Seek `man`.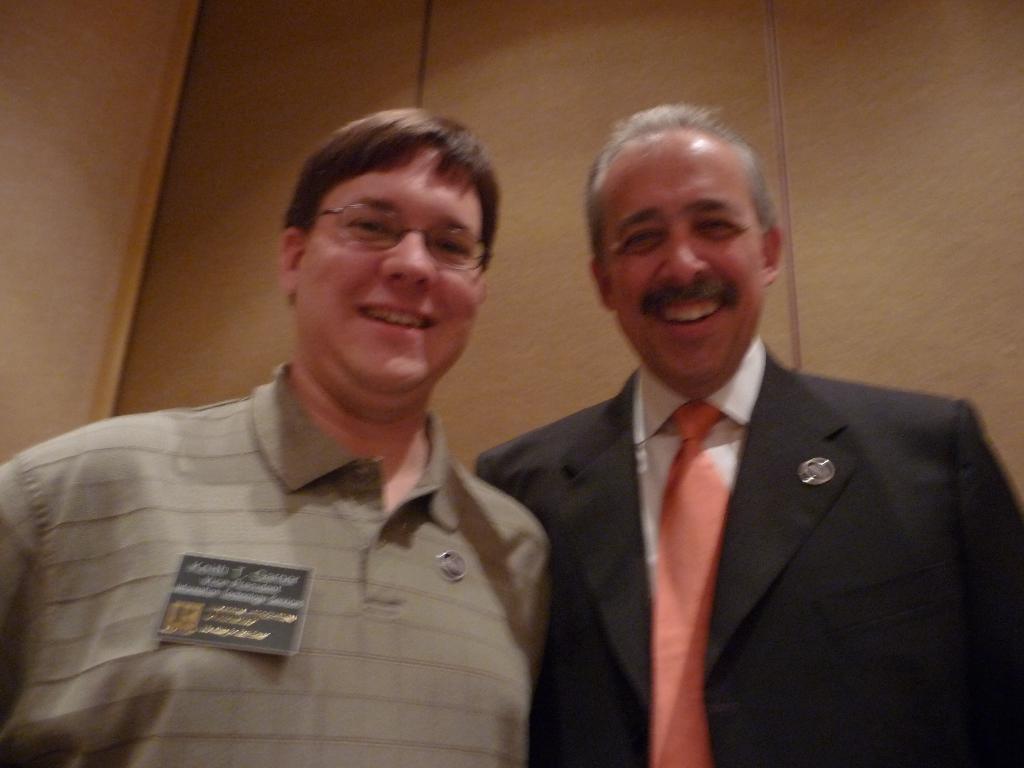
crop(0, 93, 556, 767).
